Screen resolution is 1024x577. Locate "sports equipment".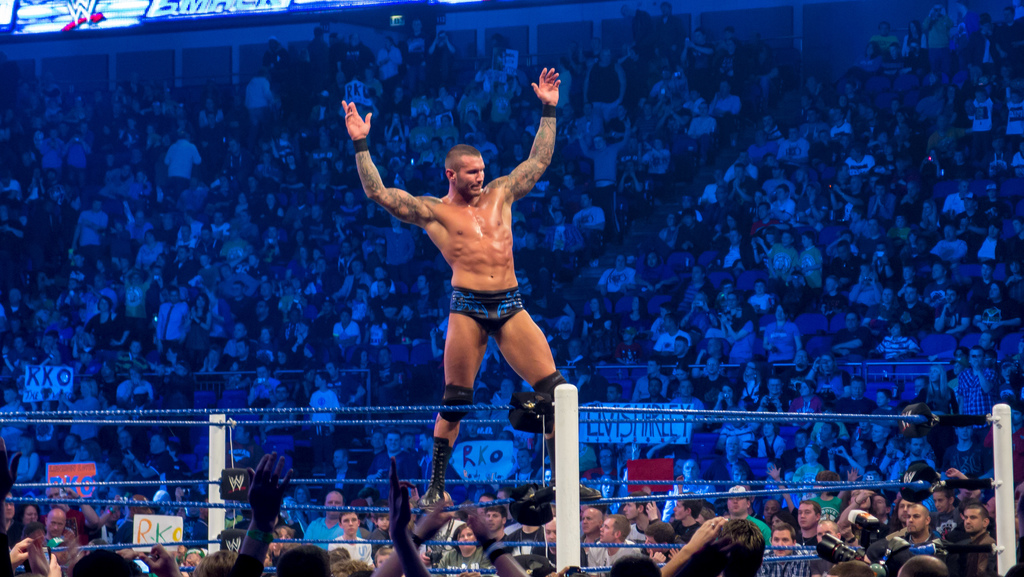
[x1=439, y1=378, x2=476, y2=427].
